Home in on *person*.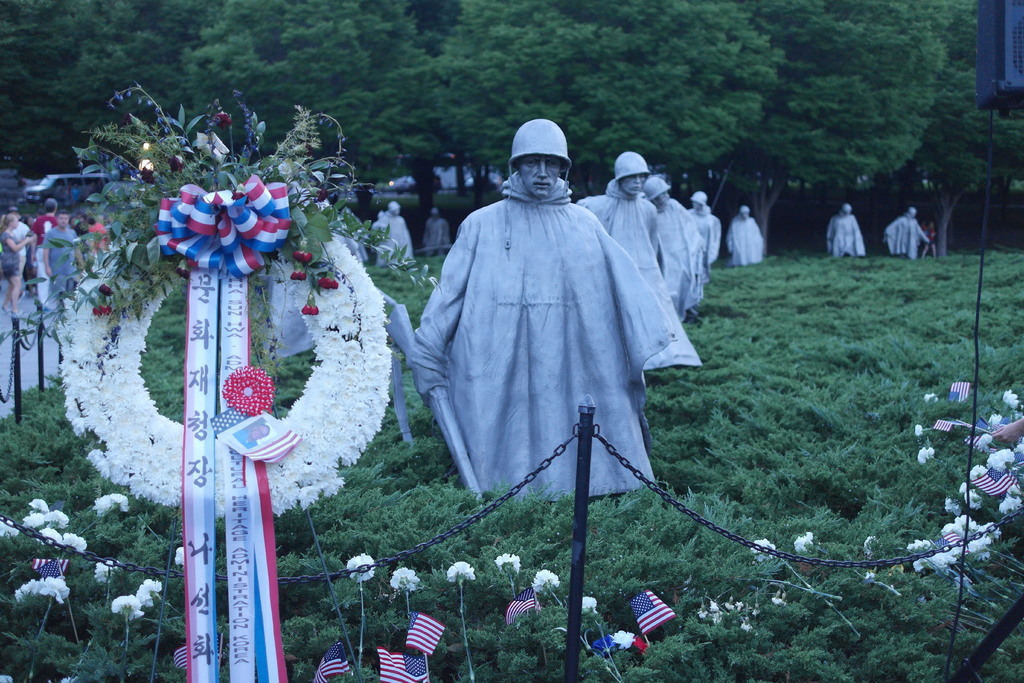
Homed in at bbox=[586, 155, 665, 294].
